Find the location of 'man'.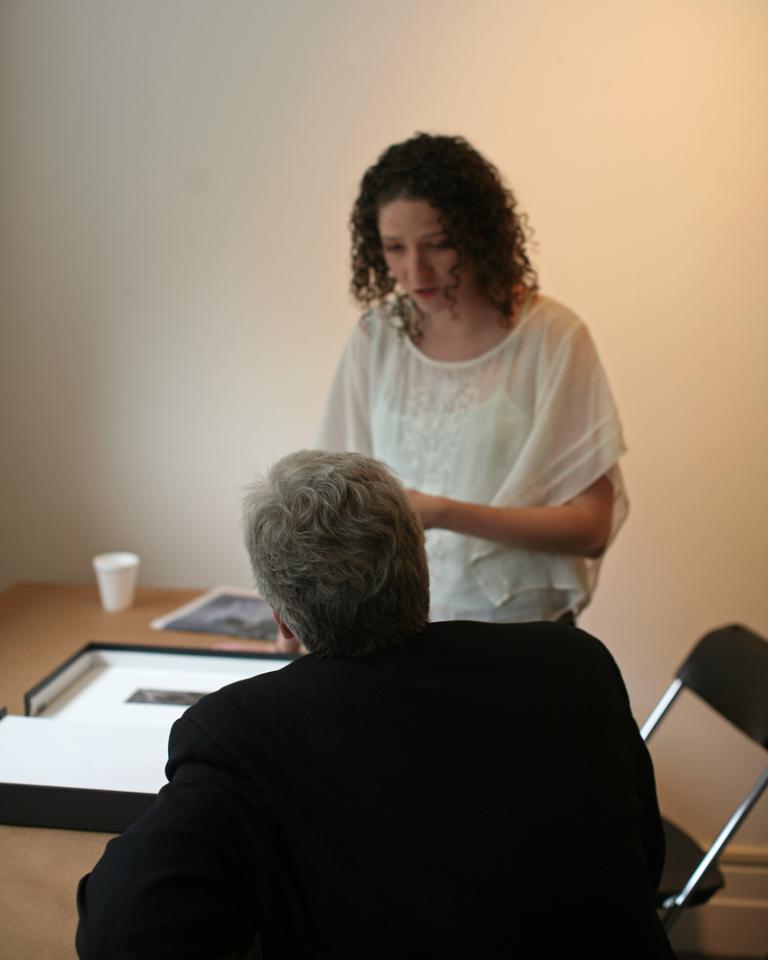
Location: x1=109 y1=438 x2=644 y2=946.
